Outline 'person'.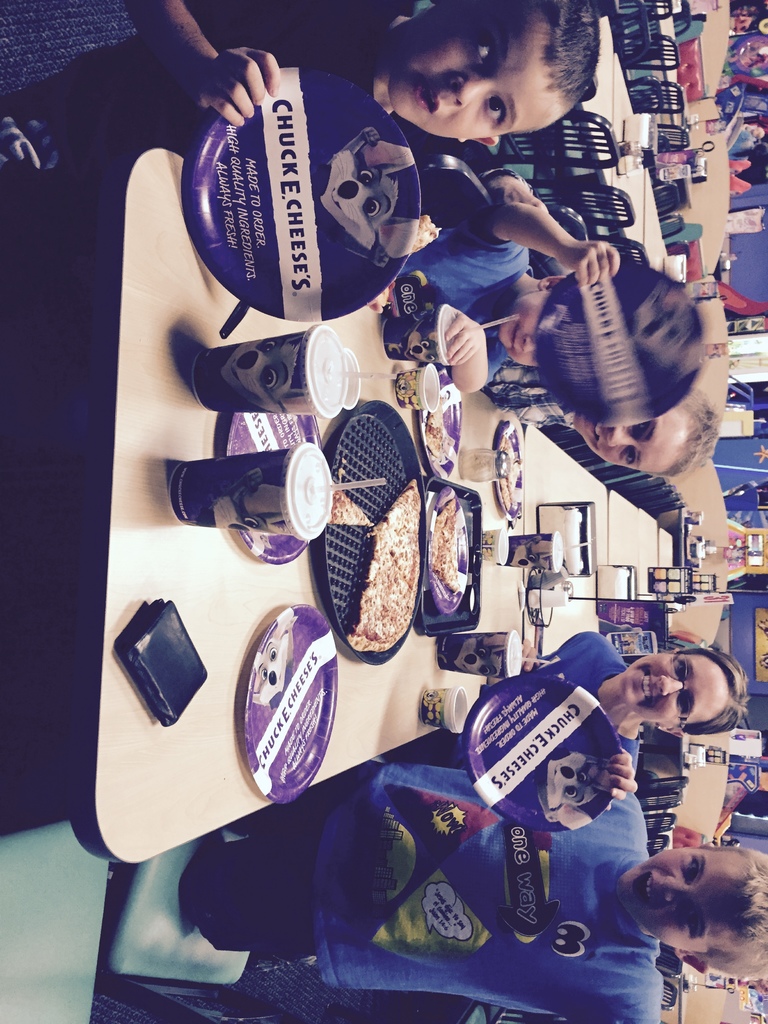
Outline: region(397, 200, 618, 397).
